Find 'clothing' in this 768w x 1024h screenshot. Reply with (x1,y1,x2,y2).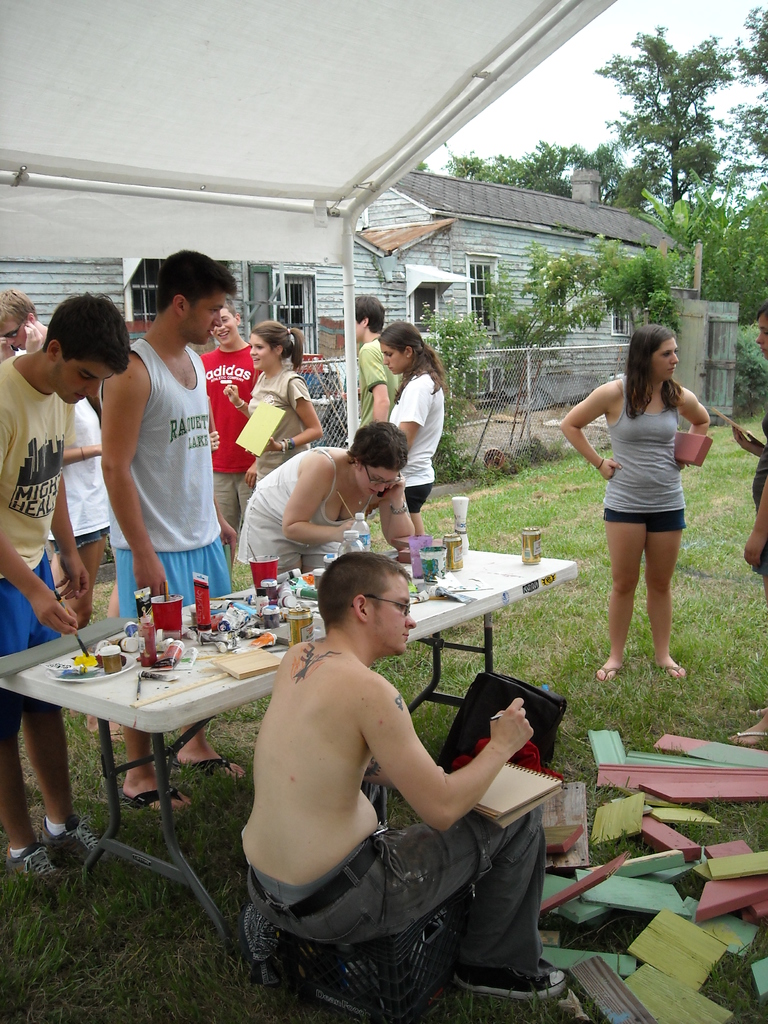
(250,371,305,473).
